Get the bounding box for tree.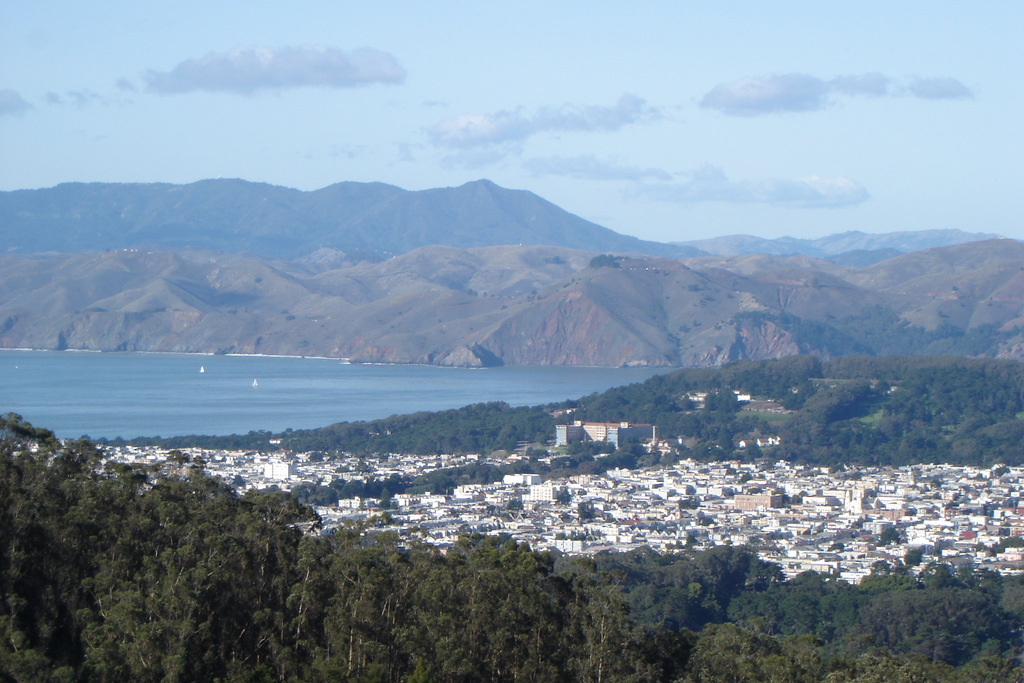
left=781, top=497, right=803, bottom=503.
